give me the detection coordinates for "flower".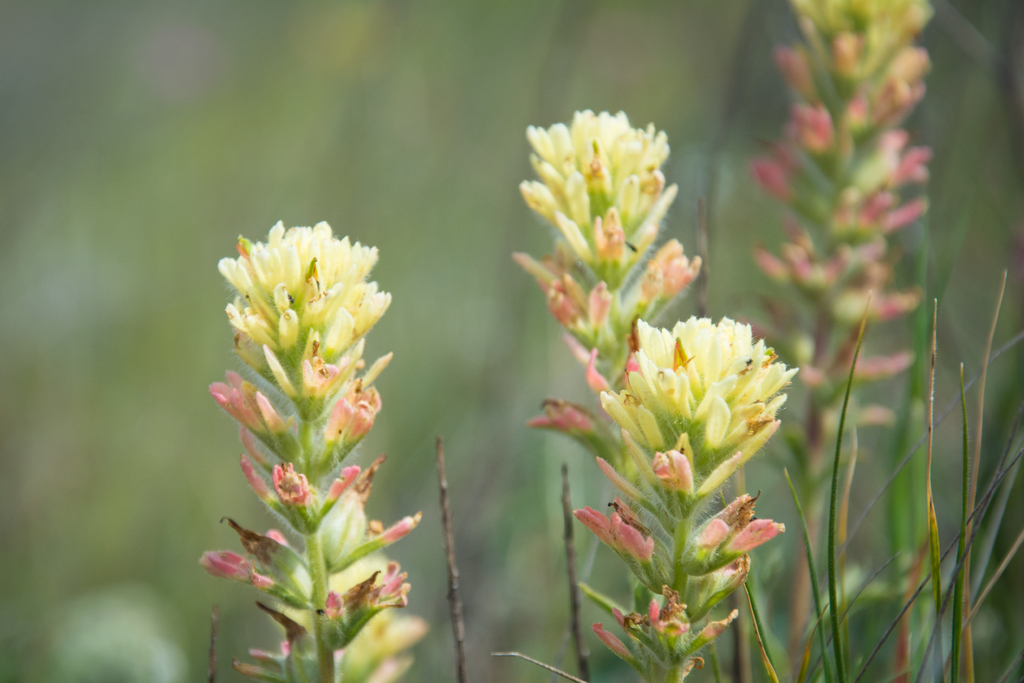
box=[519, 103, 698, 384].
